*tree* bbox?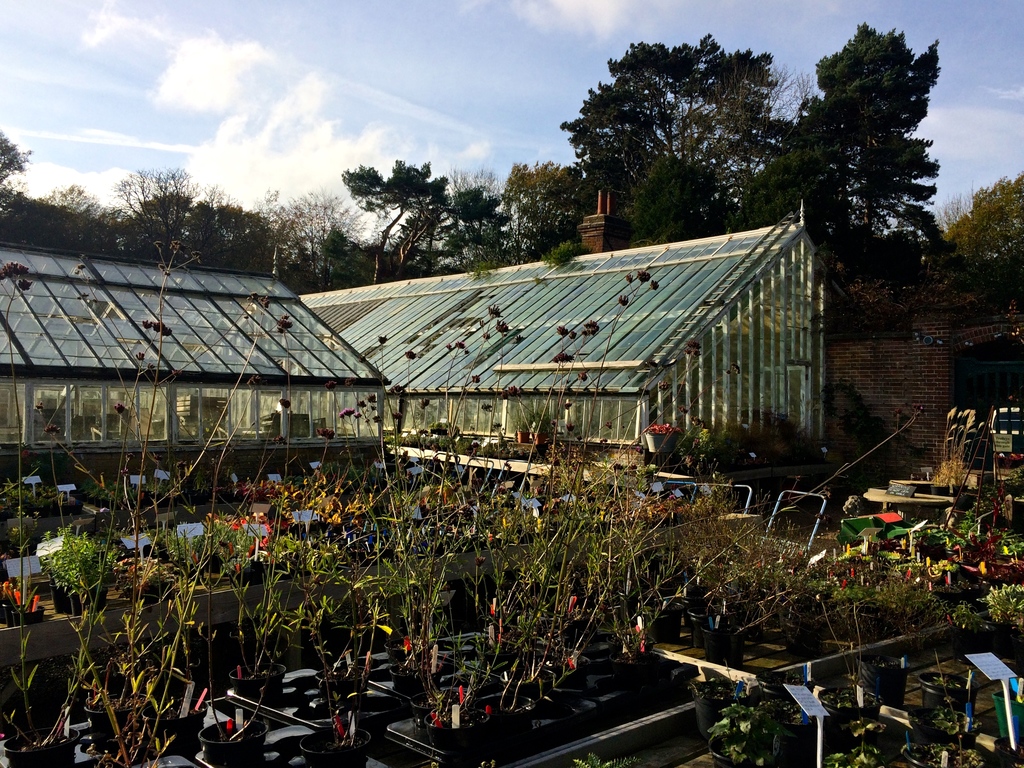
[508, 44, 764, 274]
